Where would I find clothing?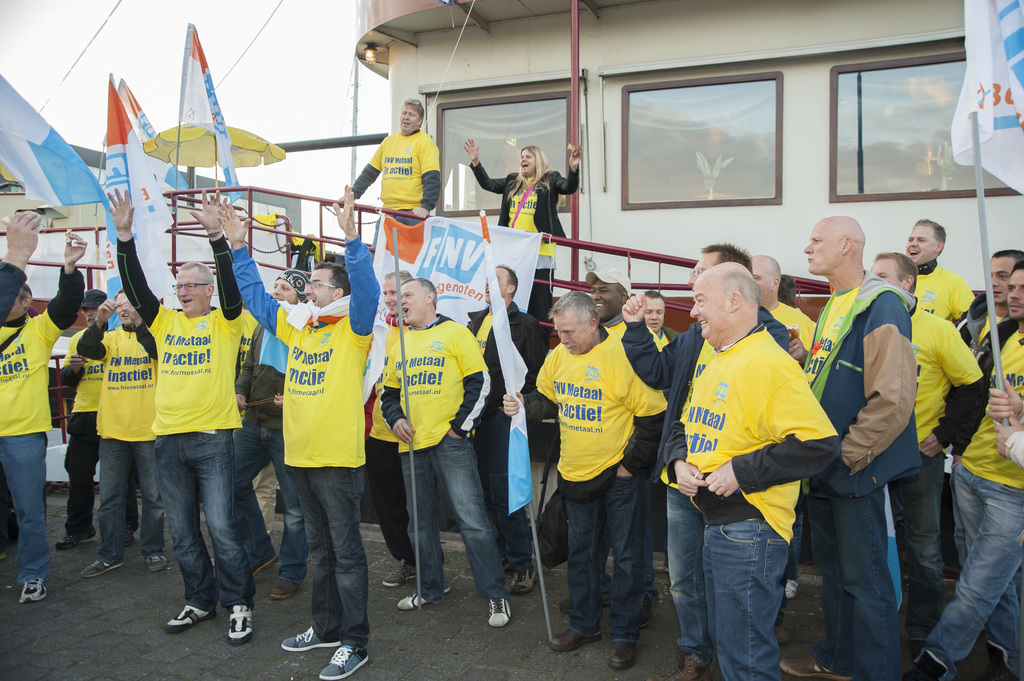
At bbox=[461, 303, 552, 555].
